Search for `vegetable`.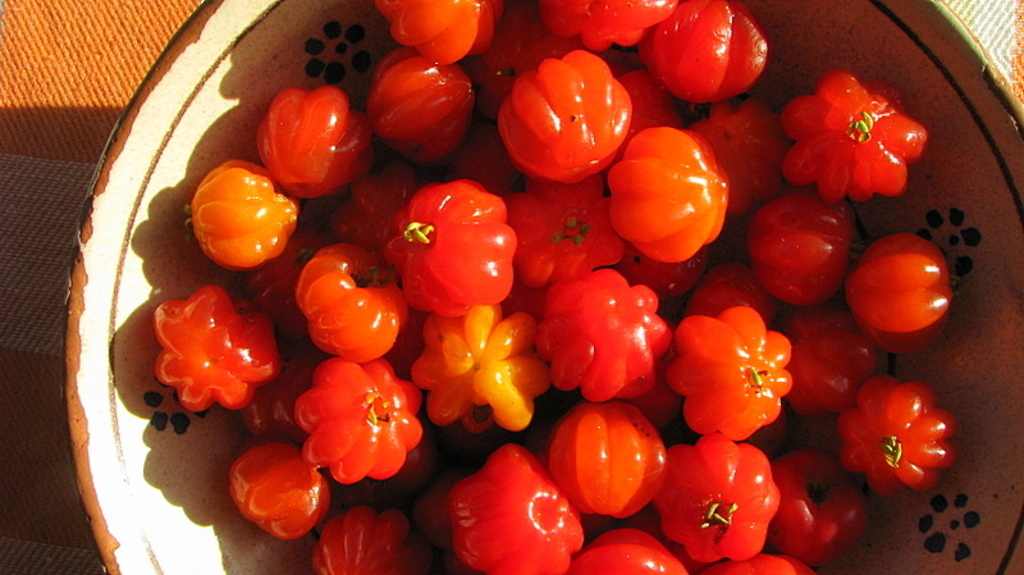
Found at <bbox>179, 158, 288, 270</bbox>.
